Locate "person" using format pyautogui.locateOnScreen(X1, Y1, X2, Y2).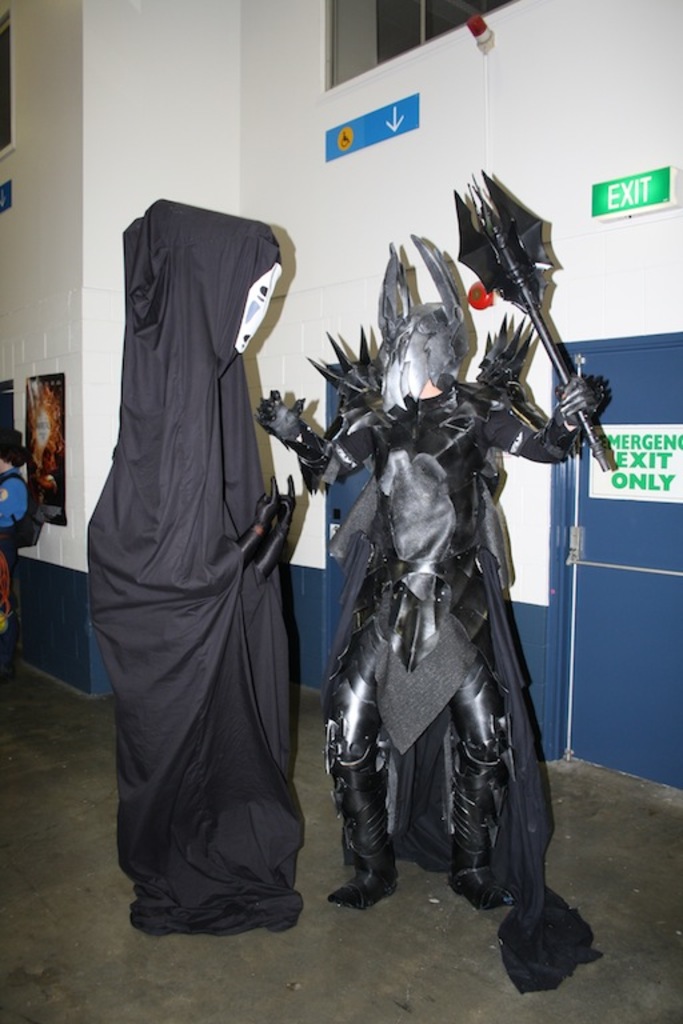
pyautogui.locateOnScreen(0, 424, 45, 653).
